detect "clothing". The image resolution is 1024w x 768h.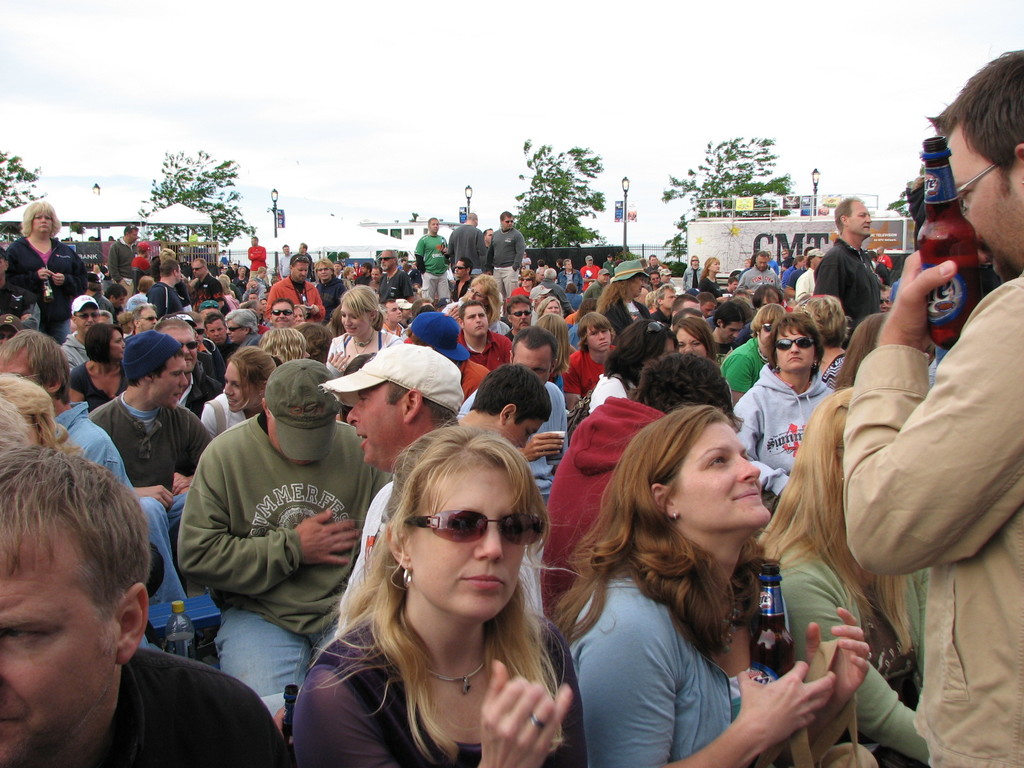
<box>535,396,666,597</box>.
